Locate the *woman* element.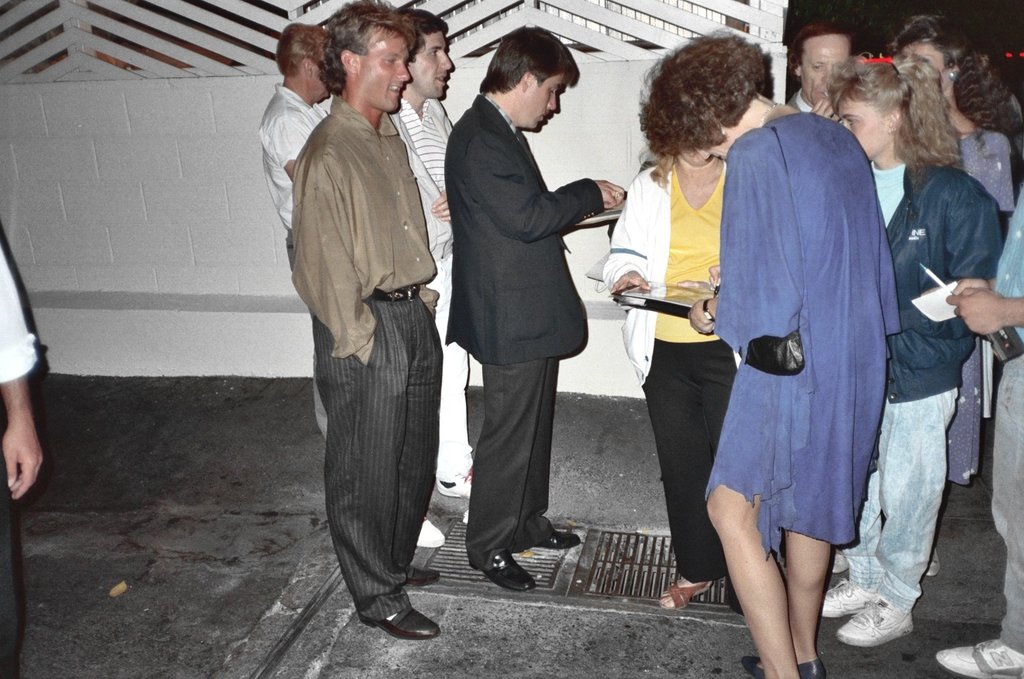
Element bbox: 889:16:1012:578.
